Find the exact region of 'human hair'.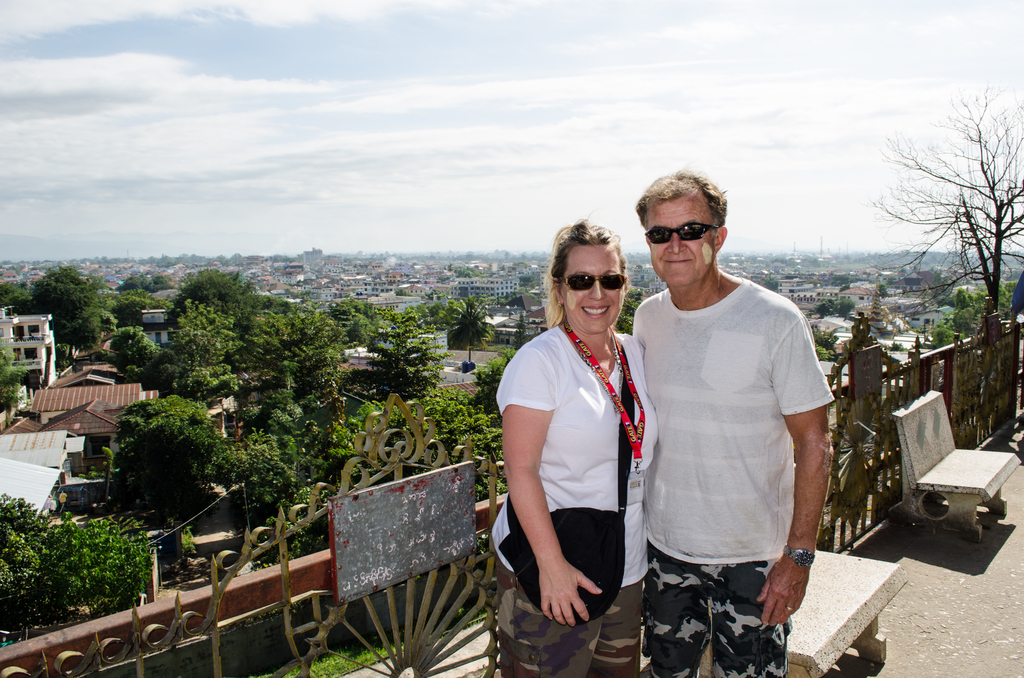
Exact region: [left=541, top=209, right=627, bottom=333].
